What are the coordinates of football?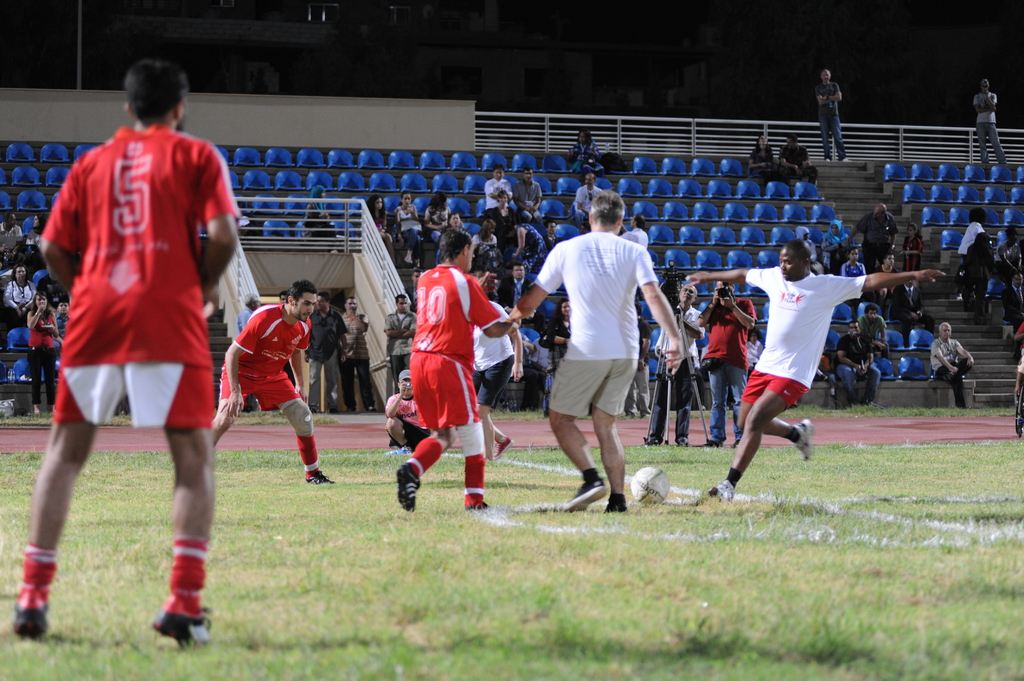
<region>632, 462, 672, 507</region>.
